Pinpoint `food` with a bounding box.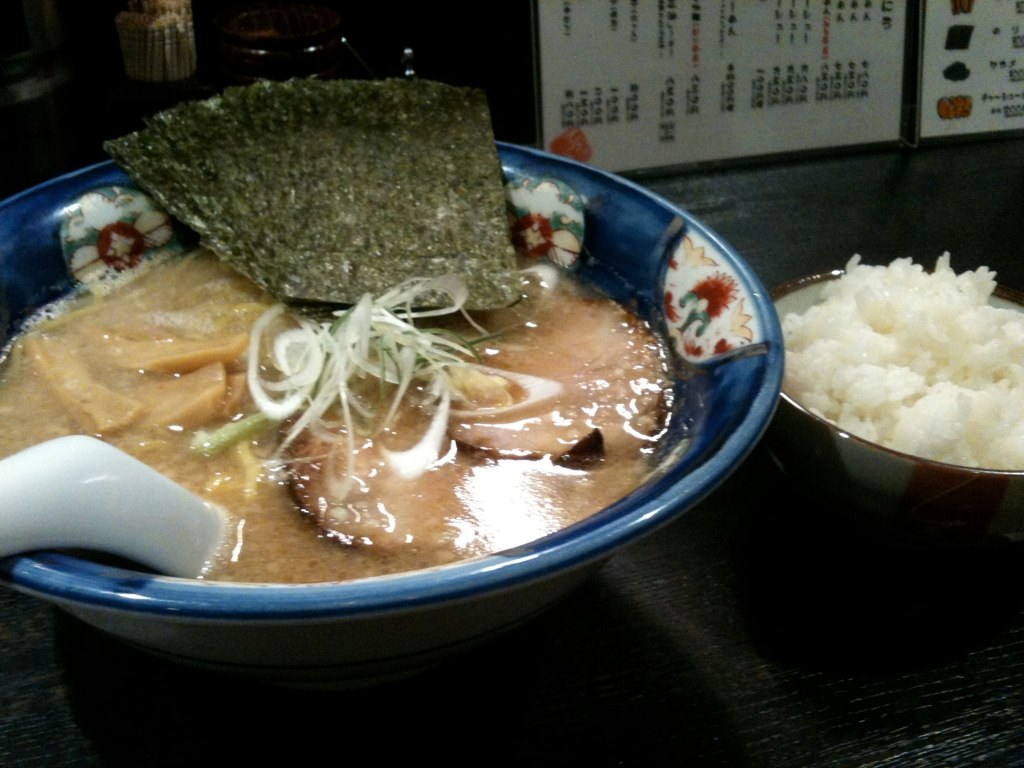
<bbox>772, 227, 1021, 472</bbox>.
